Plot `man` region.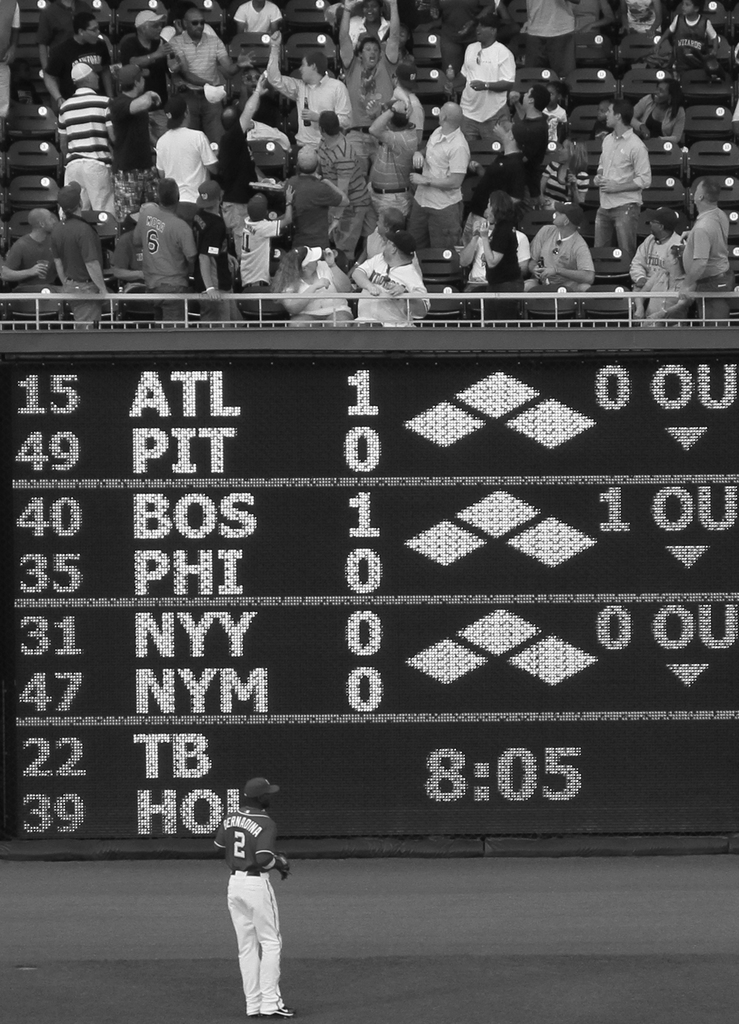
Plotted at 367:99:420:235.
